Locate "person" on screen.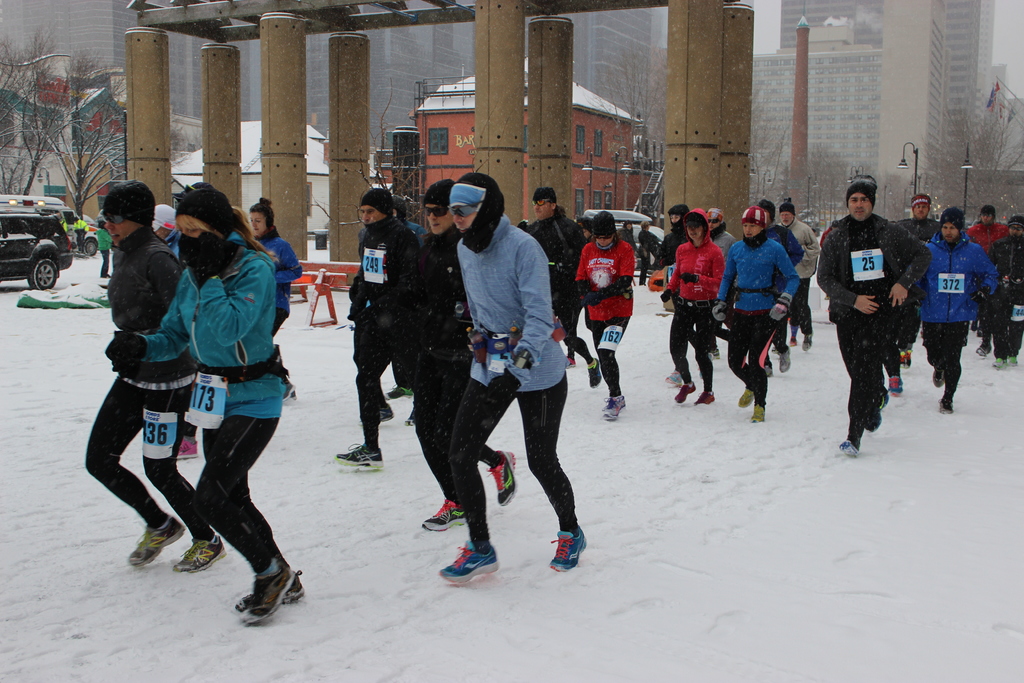
On screen at box=[405, 173, 534, 532].
